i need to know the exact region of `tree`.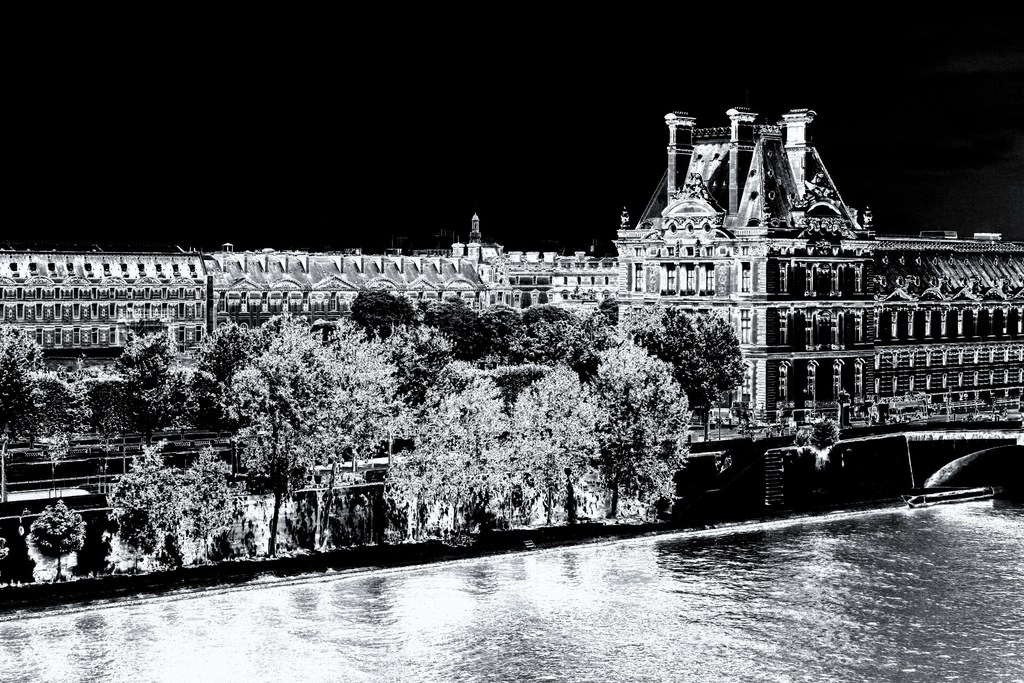
Region: box=[424, 375, 519, 534].
